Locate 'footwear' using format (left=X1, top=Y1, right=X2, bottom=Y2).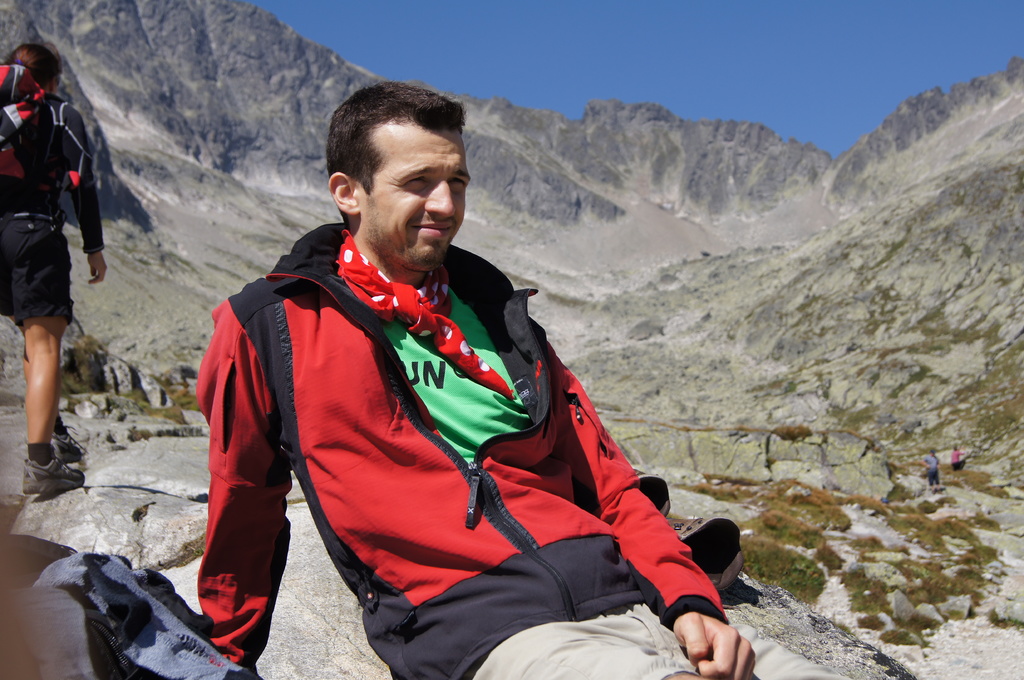
(left=20, top=455, right=84, bottom=499).
